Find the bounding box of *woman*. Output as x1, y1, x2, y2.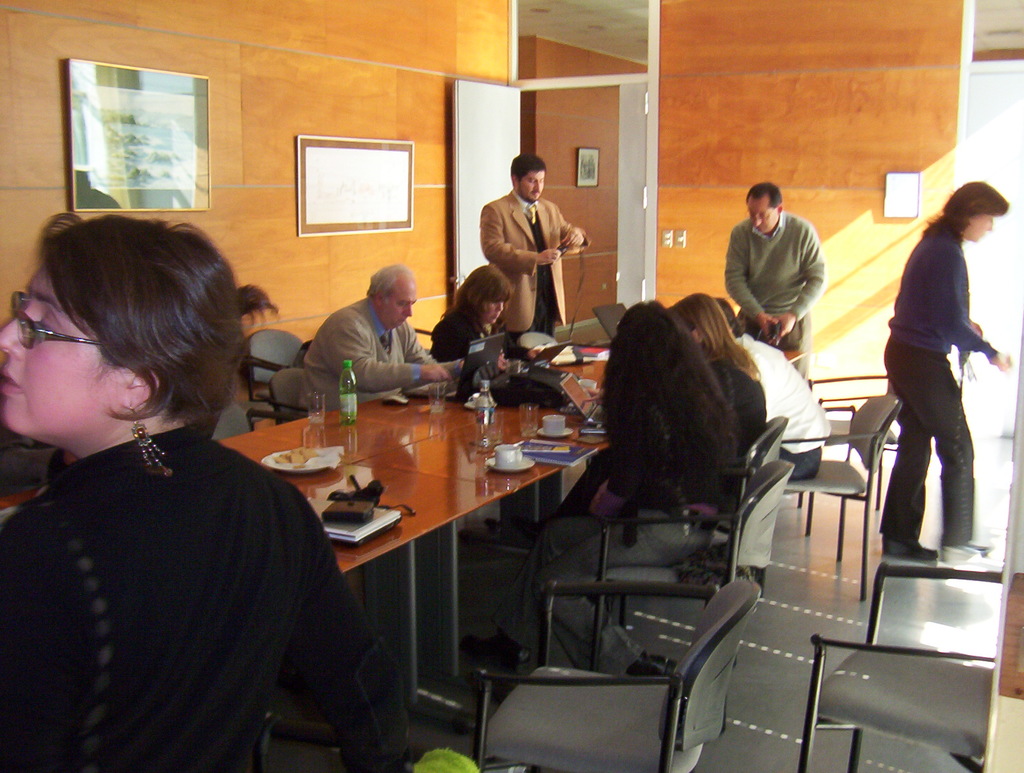
0, 209, 408, 772.
